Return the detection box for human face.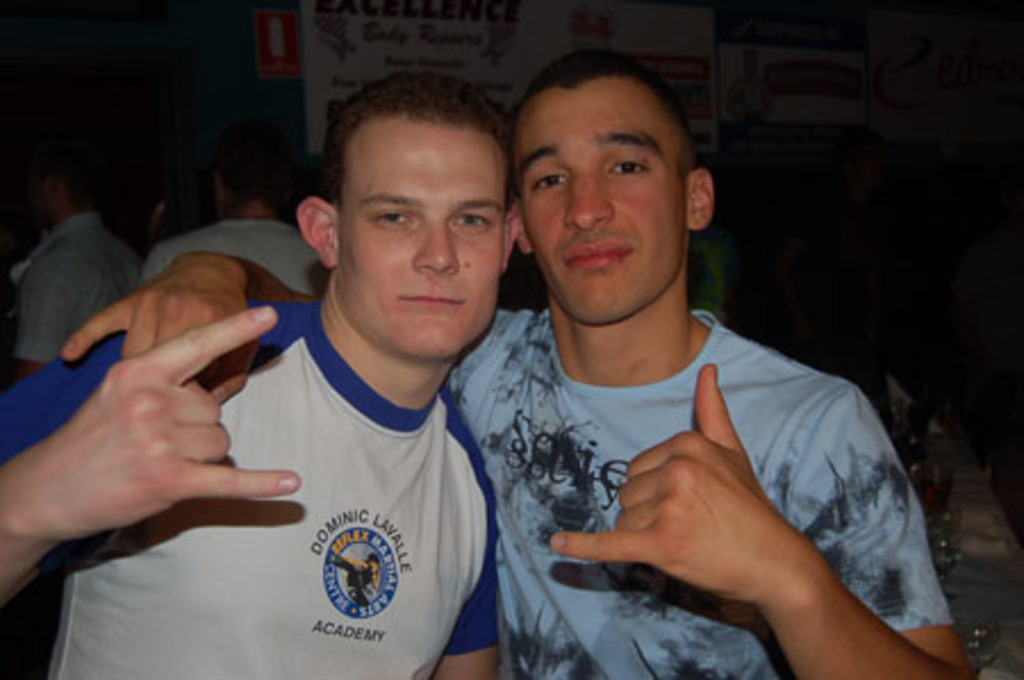
bbox(337, 125, 501, 362).
